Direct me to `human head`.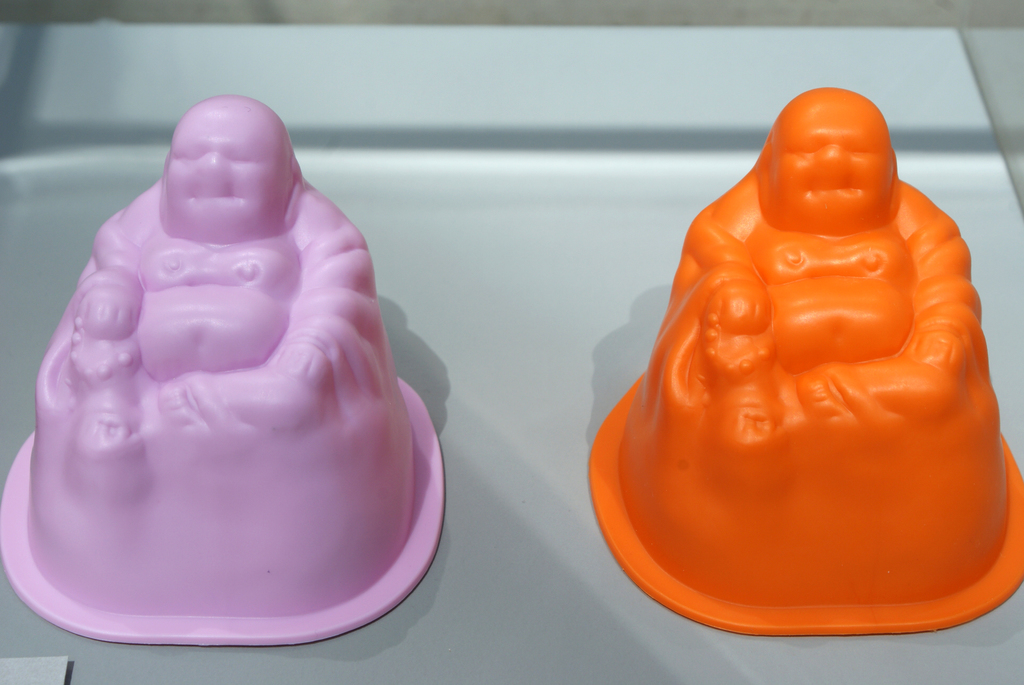
Direction: bbox=[766, 85, 897, 232].
